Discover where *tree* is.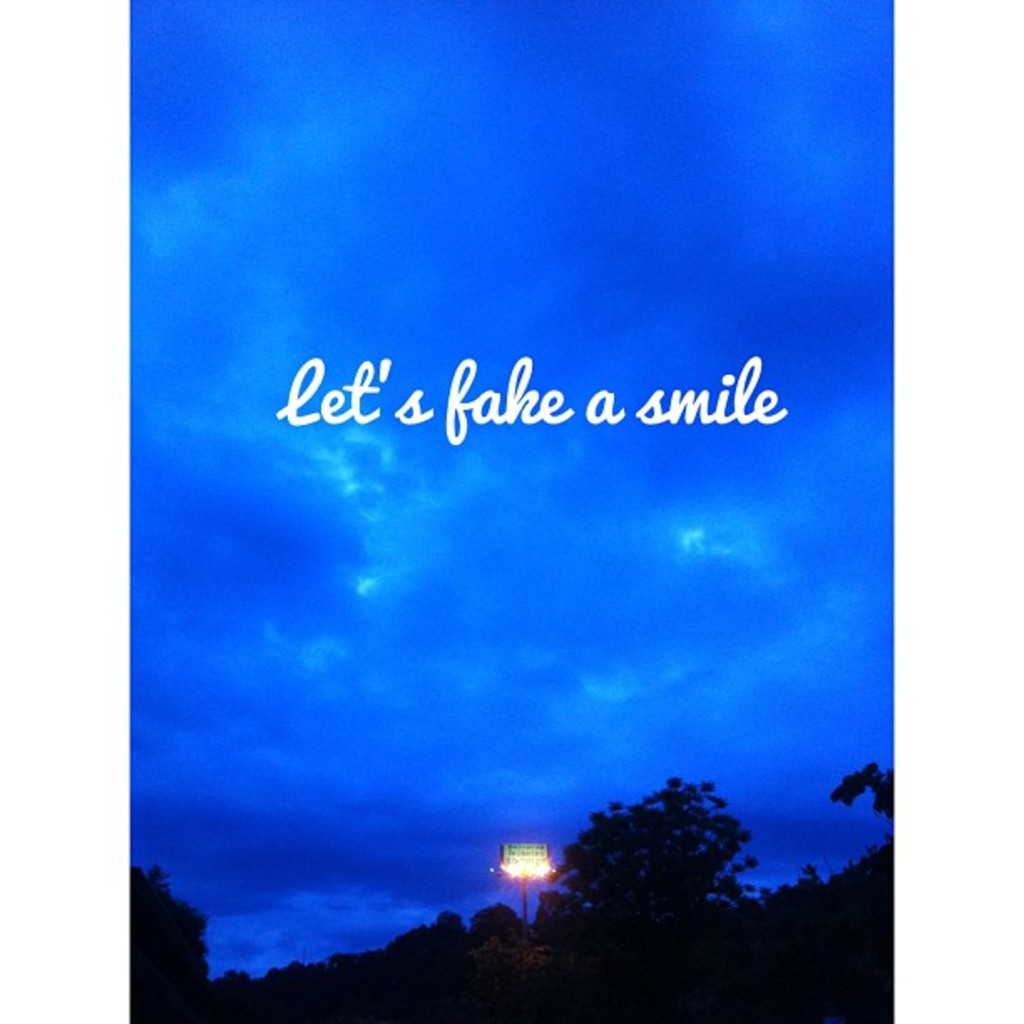
Discovered at x1=577 y1=766 x2=768 y2=962.
